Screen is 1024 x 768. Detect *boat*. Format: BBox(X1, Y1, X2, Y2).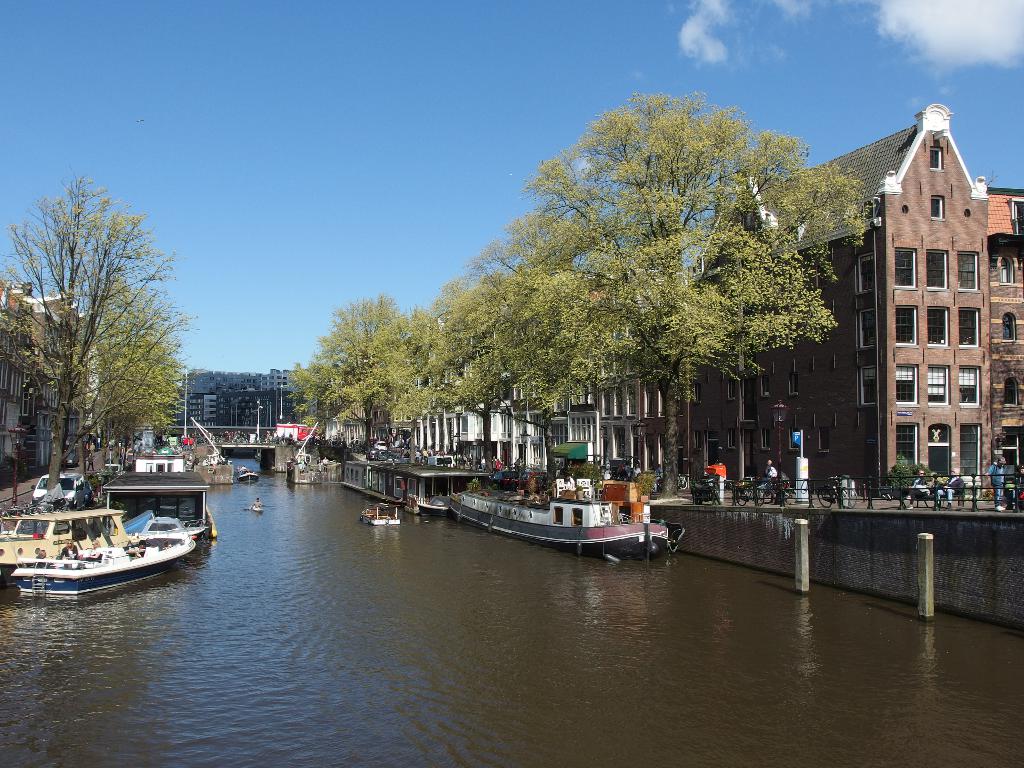
BBox(238, 468, 260, 486).
